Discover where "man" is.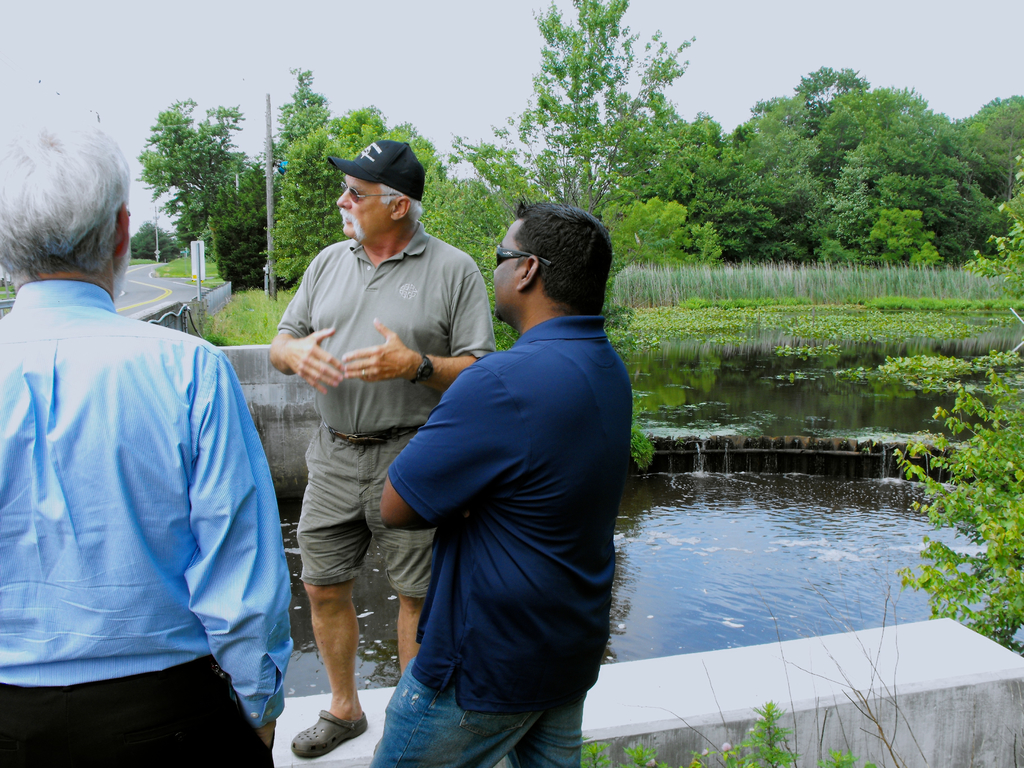
Discovered at (0,112,301,767).
